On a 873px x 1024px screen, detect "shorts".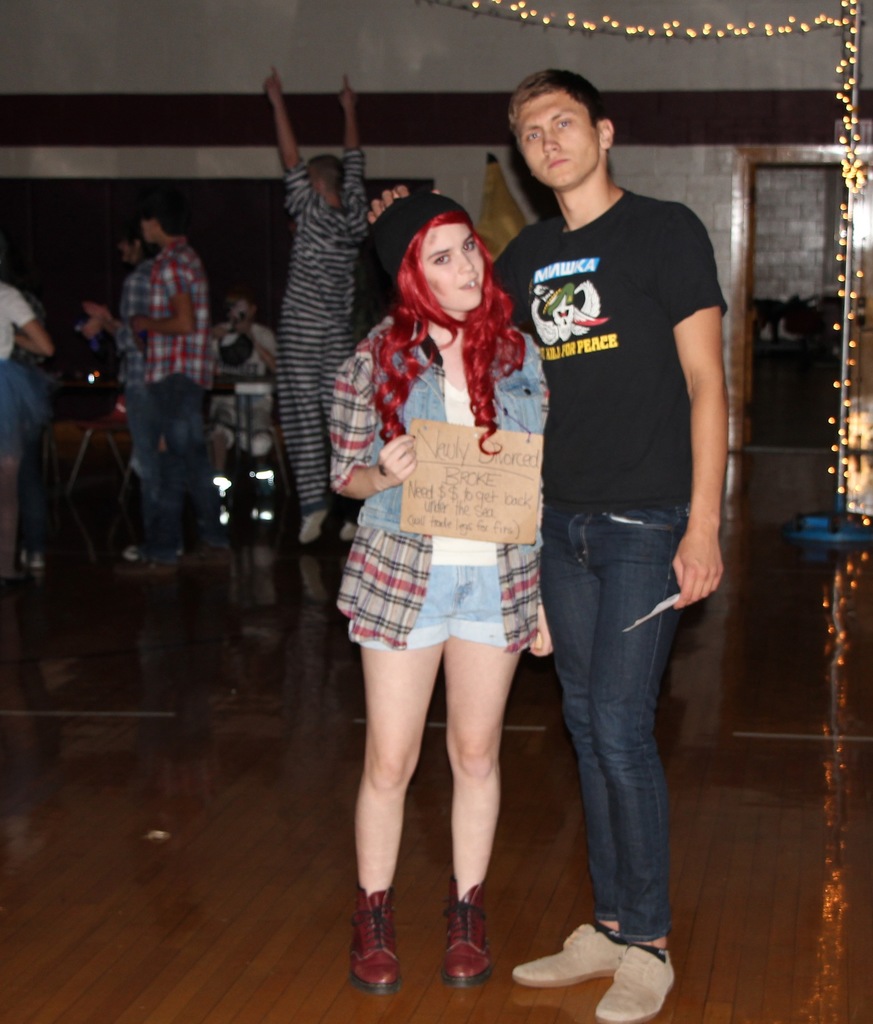
348:509:561:648.
